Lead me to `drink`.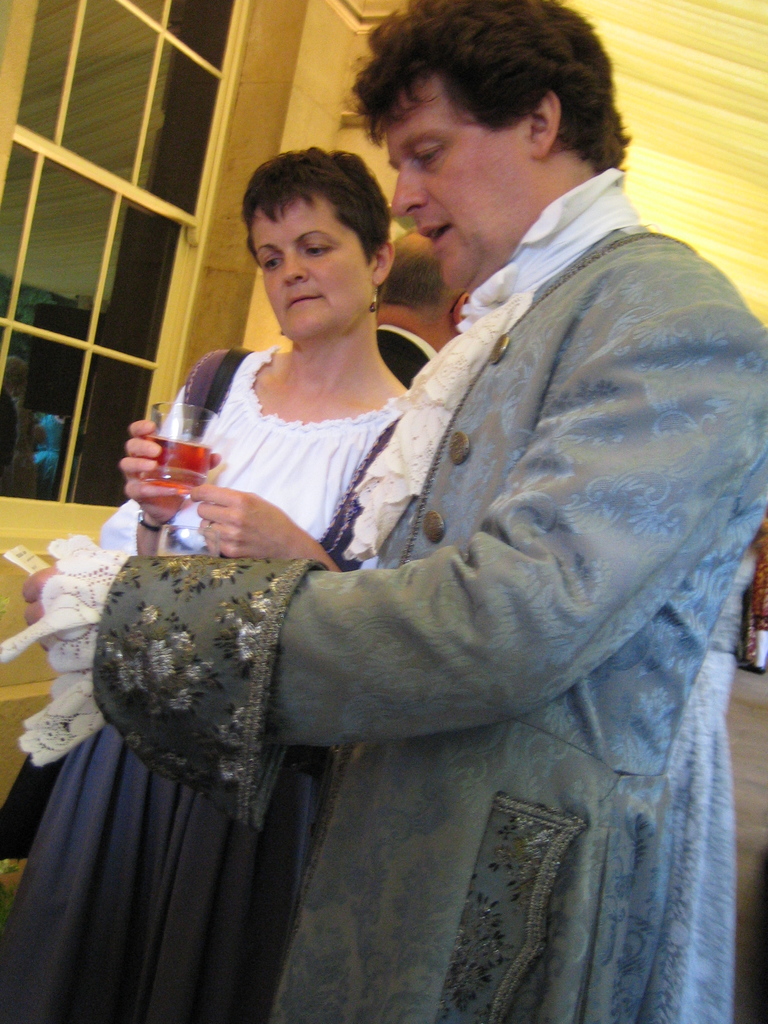
Lead to Rect(134, 437, 212, 492).
